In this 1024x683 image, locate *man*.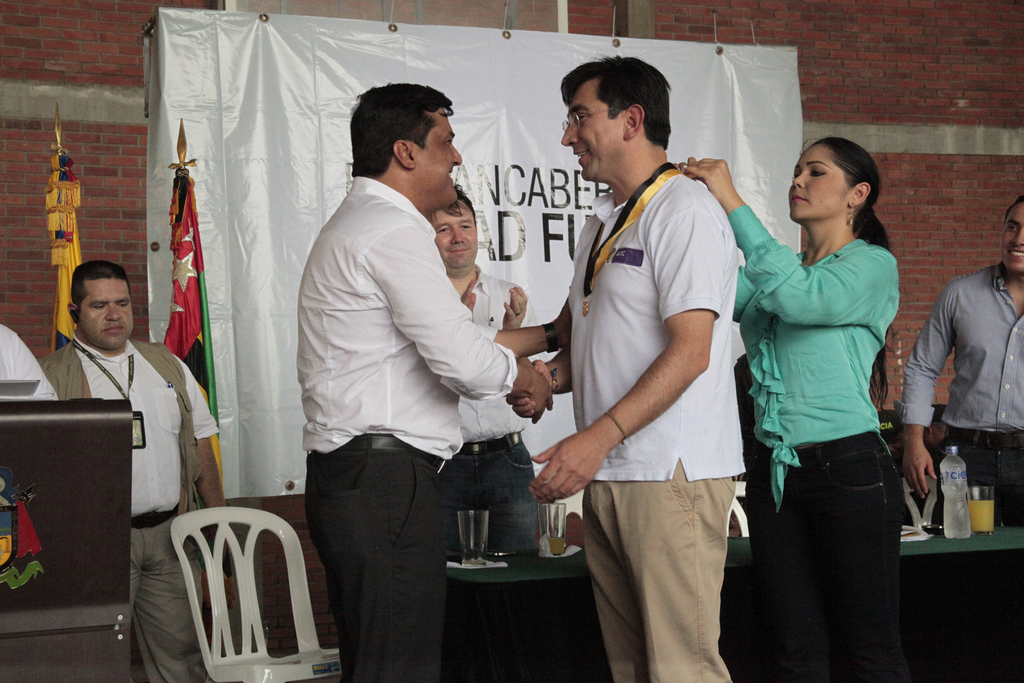
Bounding box: (left=273, top=69, right=550, bottom=659).
